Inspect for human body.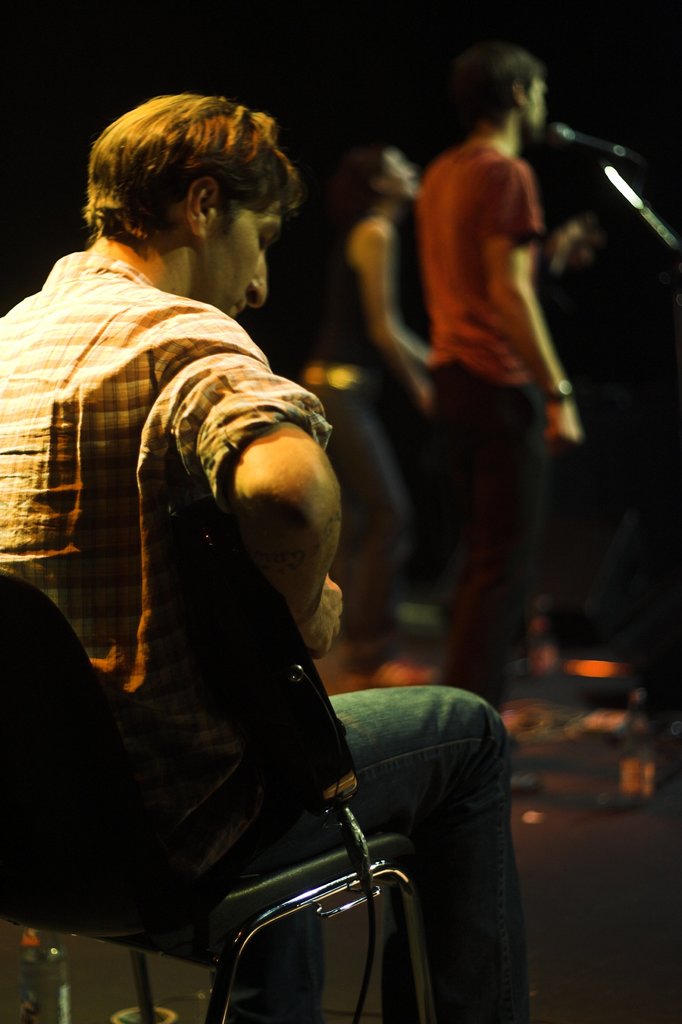
Inspection: (left=305, top=211, right=463, bottom=680).
